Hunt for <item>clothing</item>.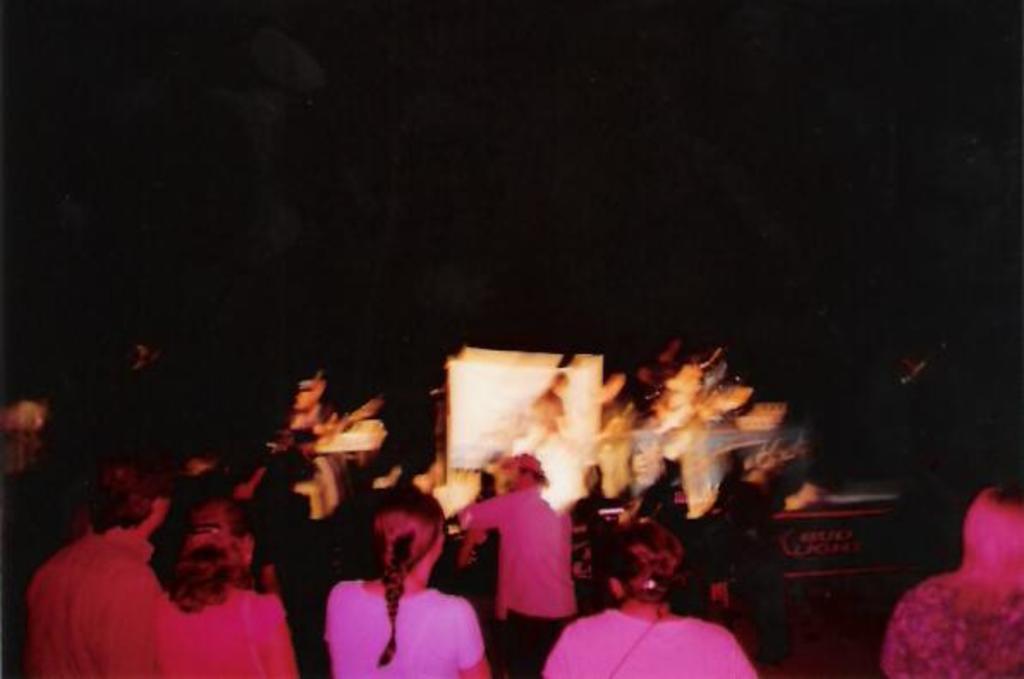
Hunted down at box=[326, 576, 486, 677].
